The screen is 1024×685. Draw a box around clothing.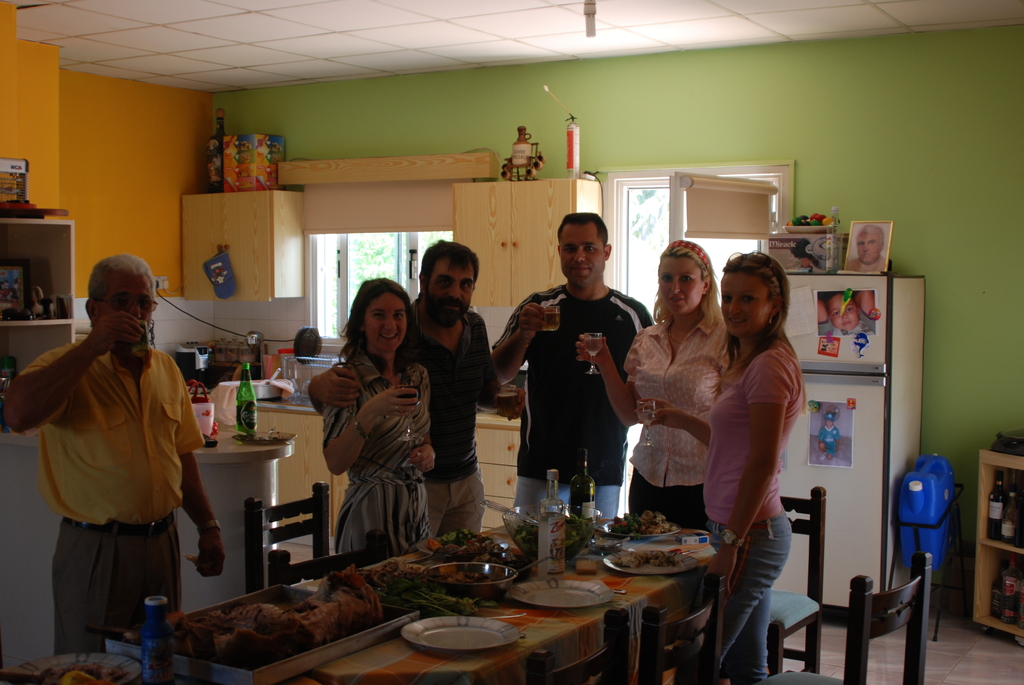
detection(488, 277, 650, 521).
